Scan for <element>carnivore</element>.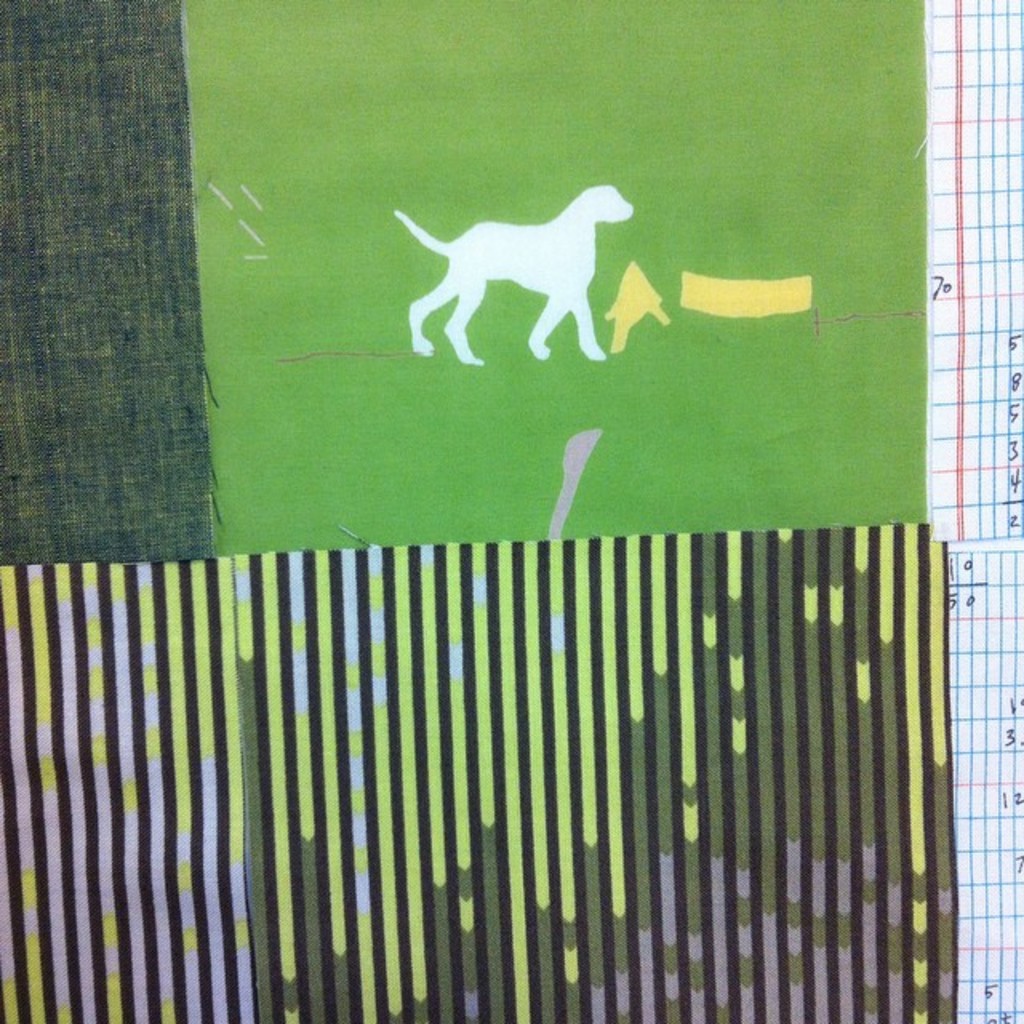
Scan result: {"left": 381, "top": 160, "right": 658, "bottom": 358}.
